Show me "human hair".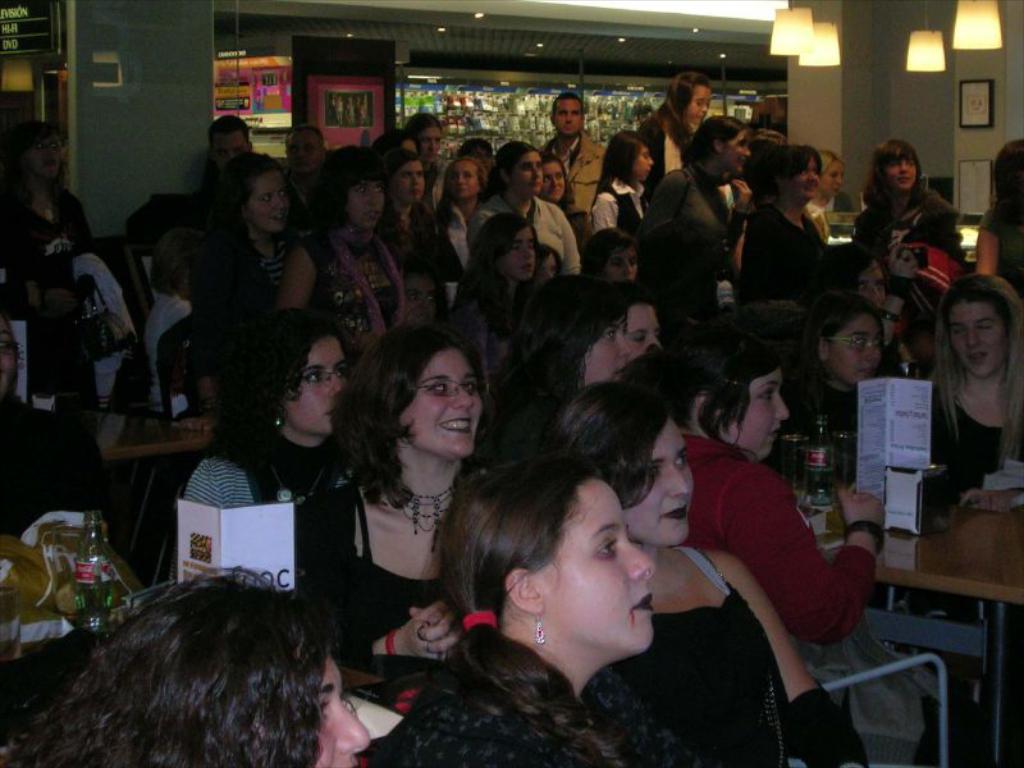
"human hair" is here: x1=207 y1=113 x2=250 y2=145.
